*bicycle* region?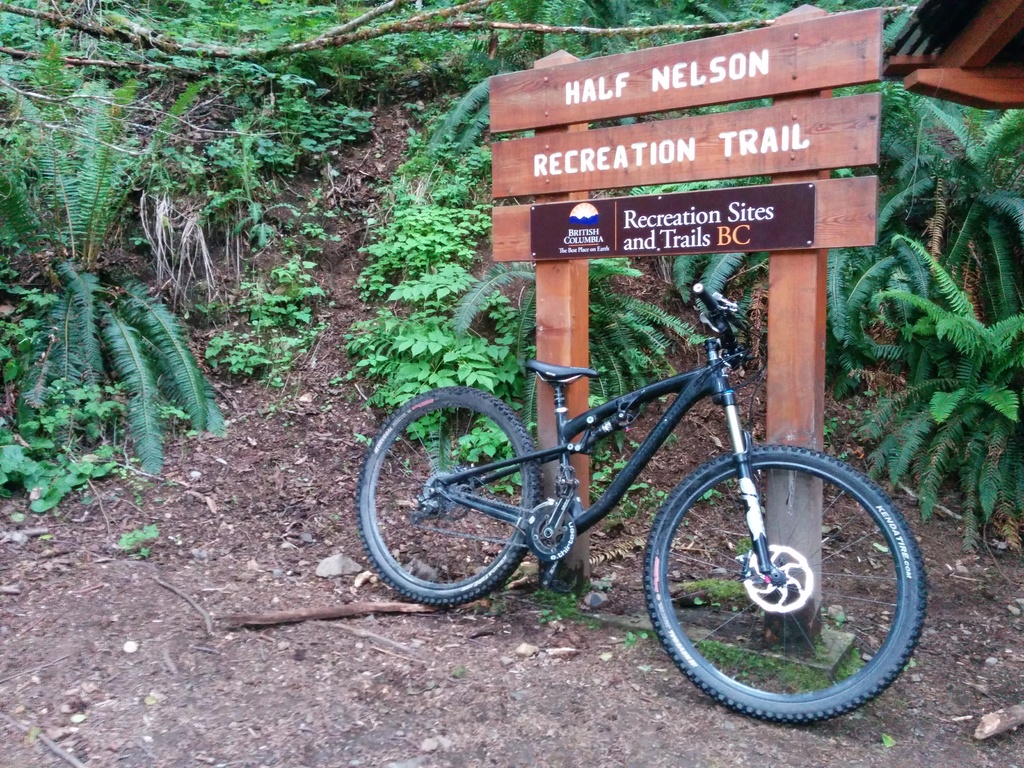
BBox(382, 326, 925, 701)
